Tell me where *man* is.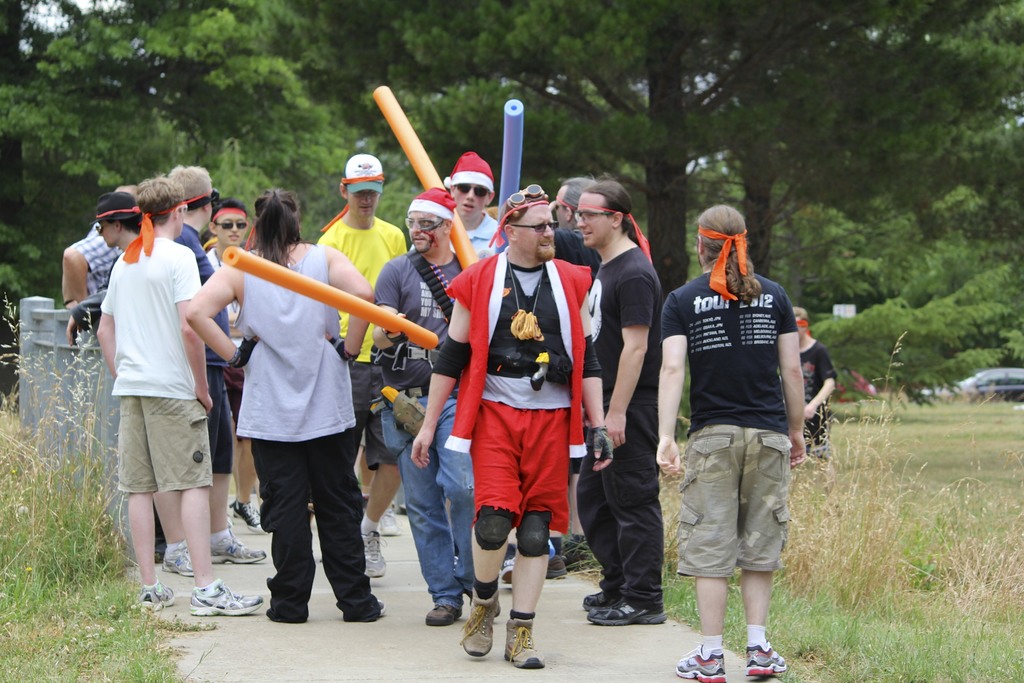
*man* is at {"left": 409, "top": 181, "right": 612, "bottom": 670}.
